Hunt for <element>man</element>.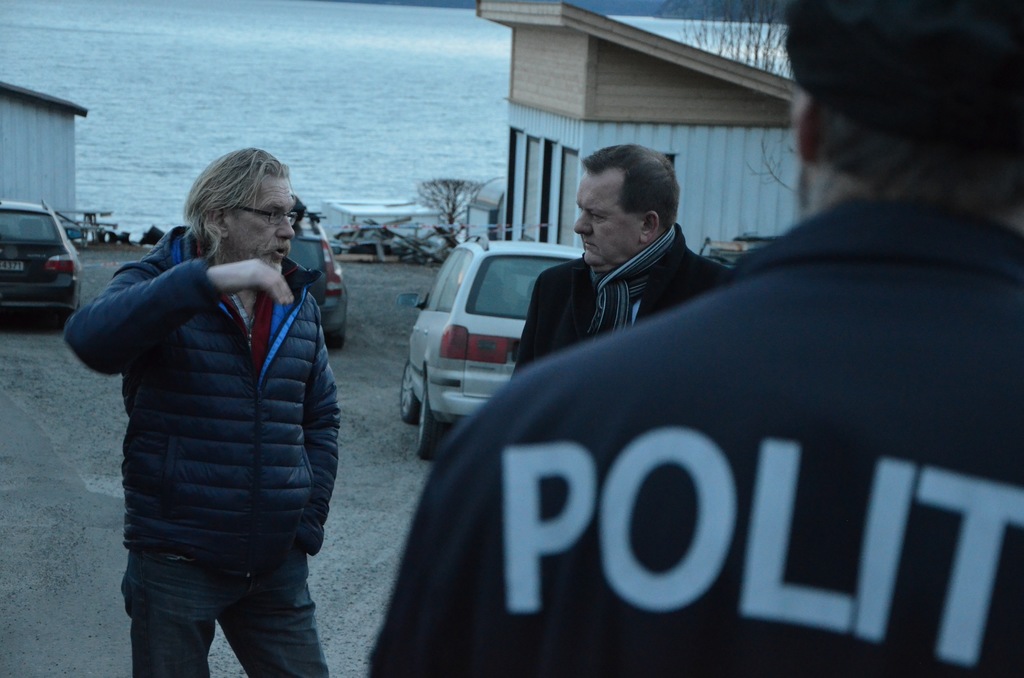
Hunted down at {"x1": 65, "y1": 133, "x2": 355, "y2": 677}.
